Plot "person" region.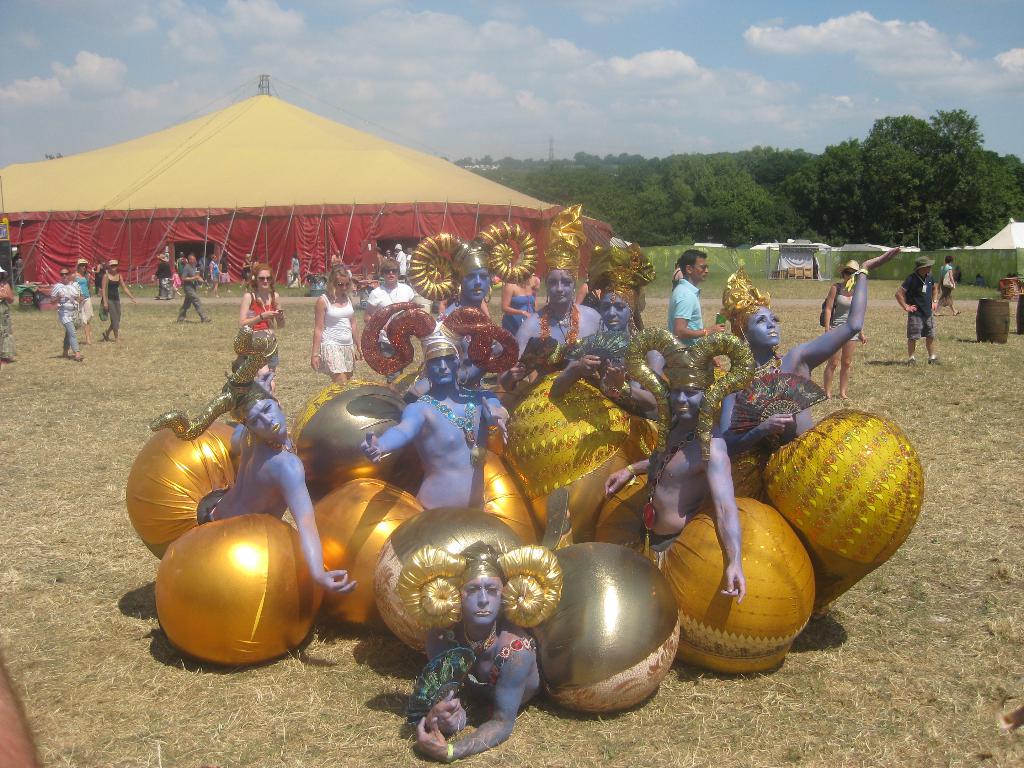
Plotted at detection(406, 220, 540, 402).
